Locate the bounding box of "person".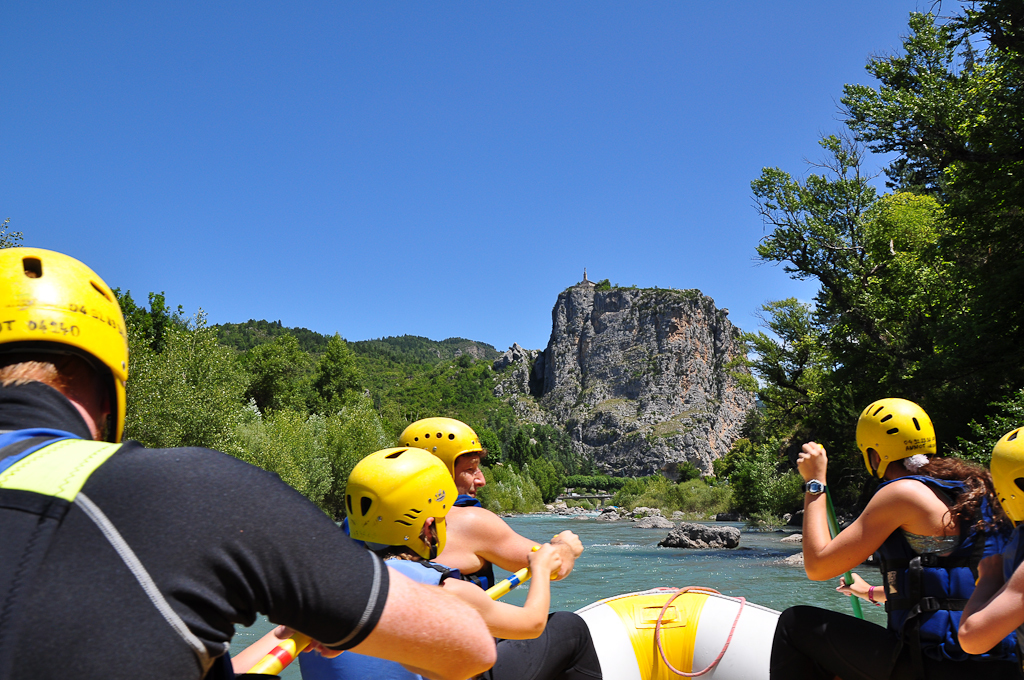
Bounding box: BBox(392, 420, 588, 586).
